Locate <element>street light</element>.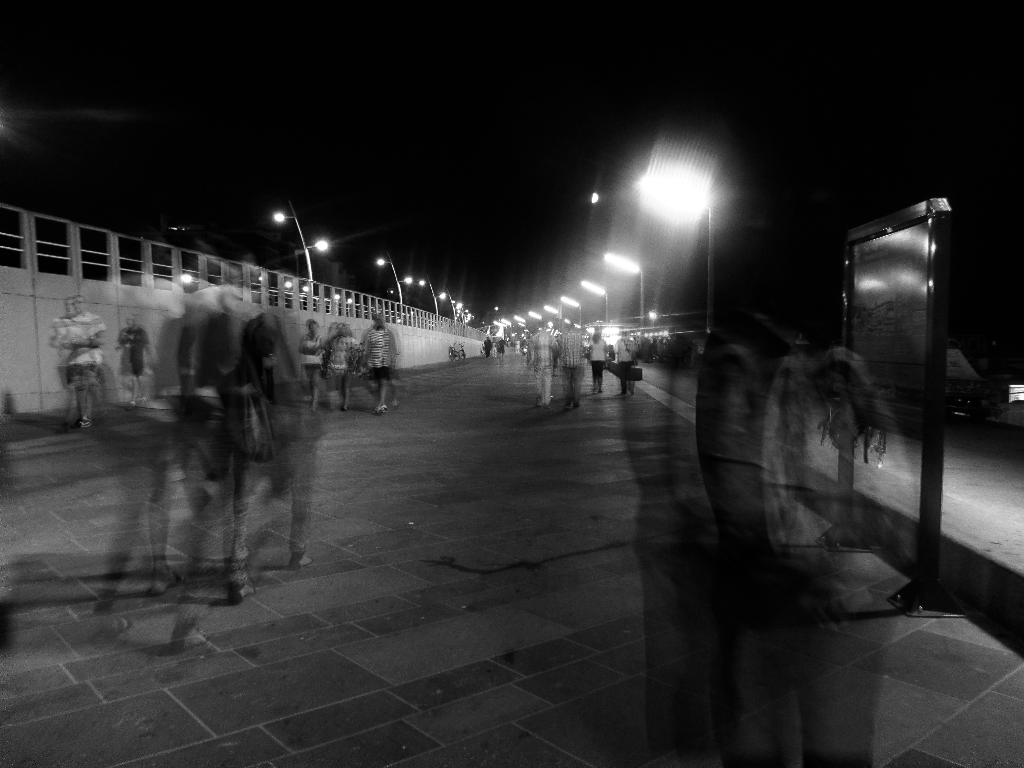
Bounding box: locate(582, 278, 611, 323).
